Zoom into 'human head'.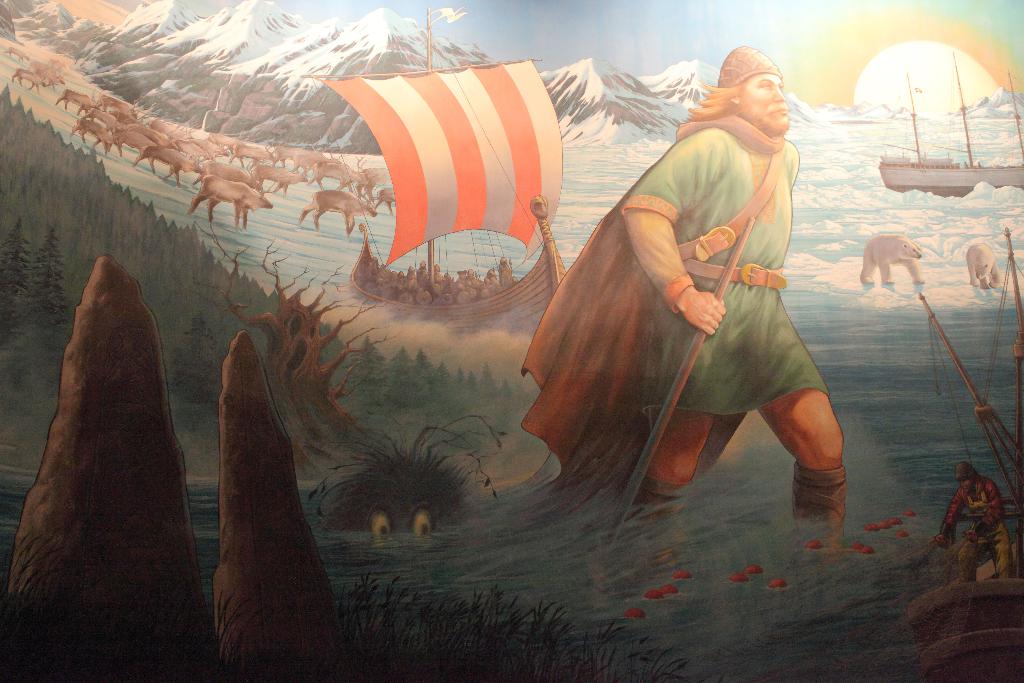
Zoom target: <box>955,462,977,492</box>.
